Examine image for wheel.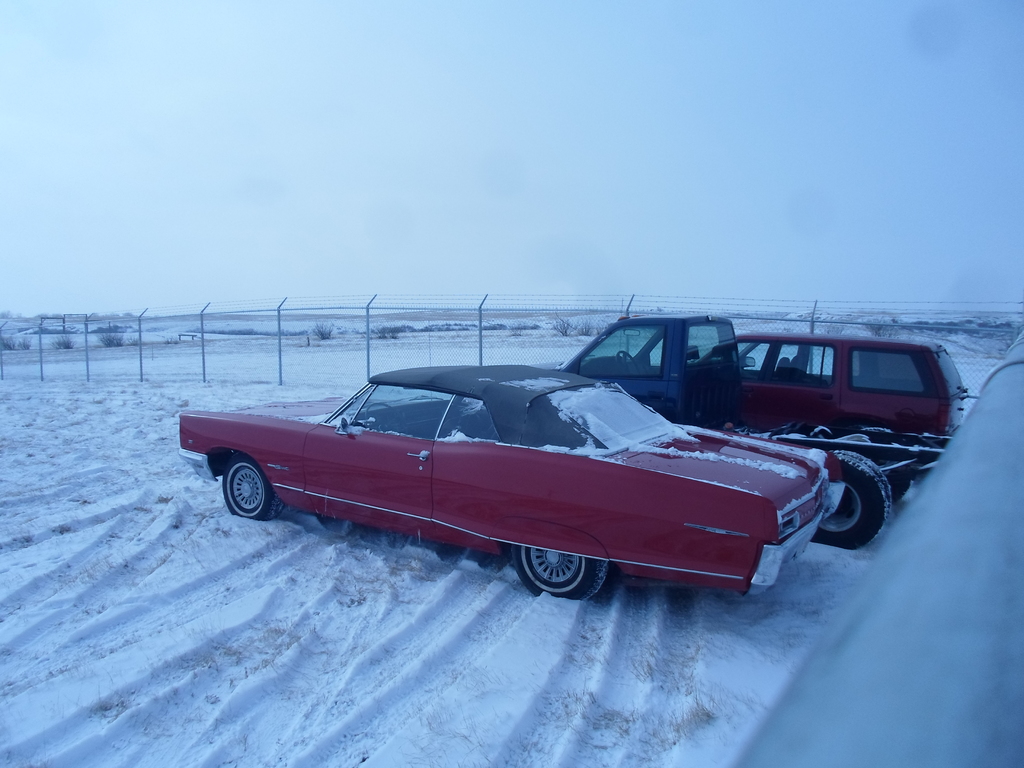
Examination result: x1=618 y1=349 x2=642 y2=375.
